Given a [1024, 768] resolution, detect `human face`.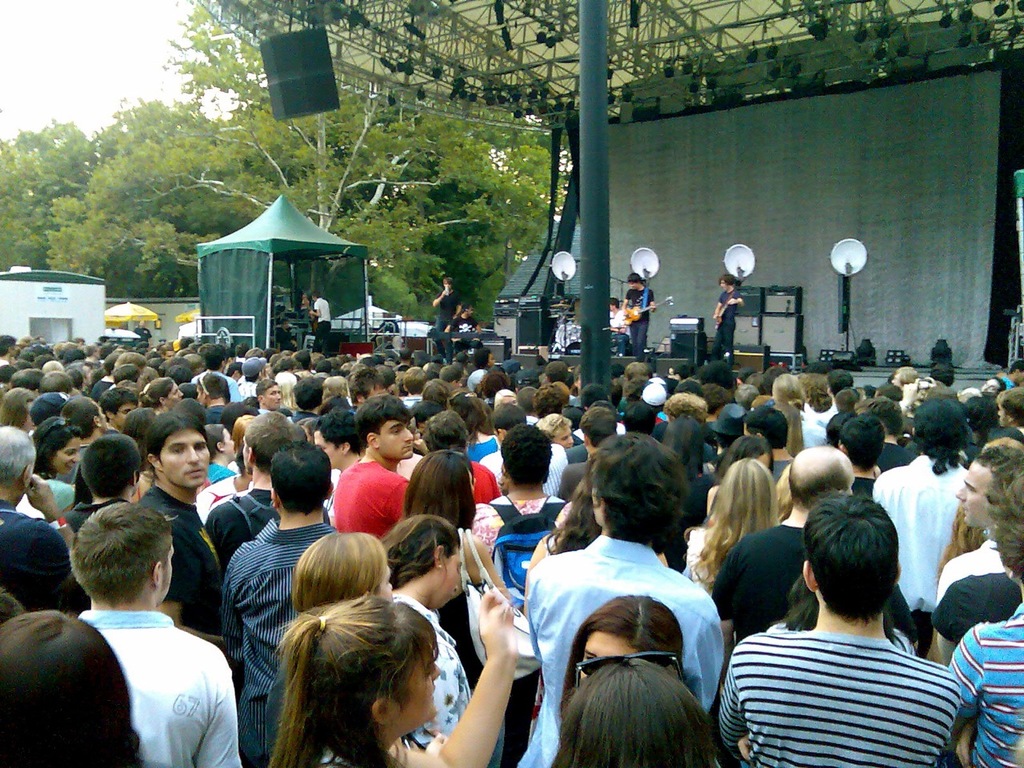
box(394, 643, 439, 722).
